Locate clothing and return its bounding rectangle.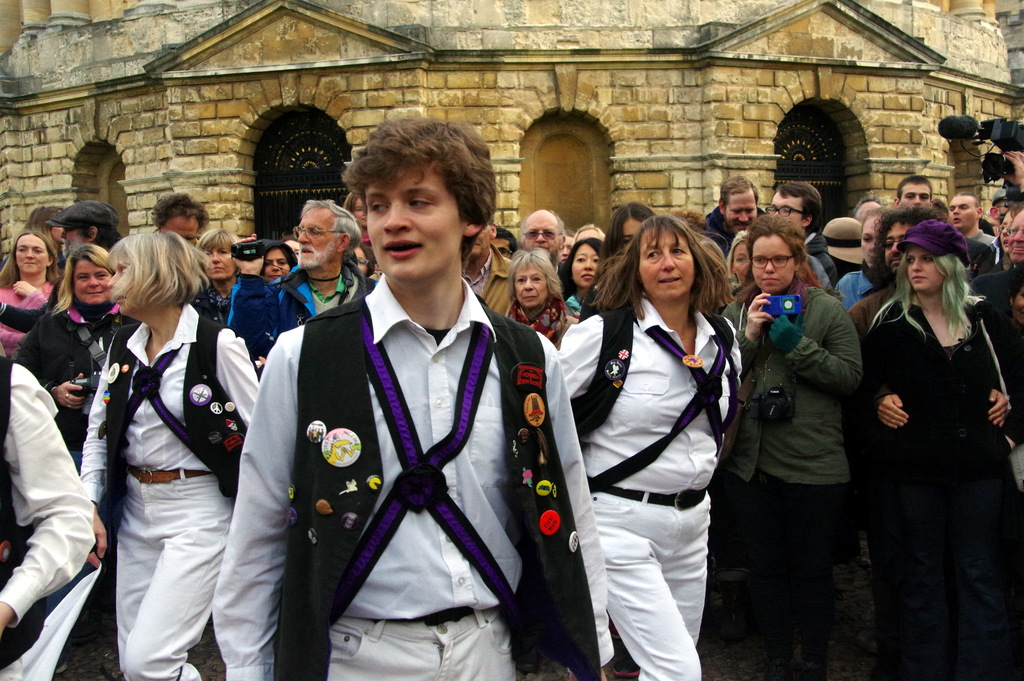
(x1=463, y1=240, x2=517, y2=327).
